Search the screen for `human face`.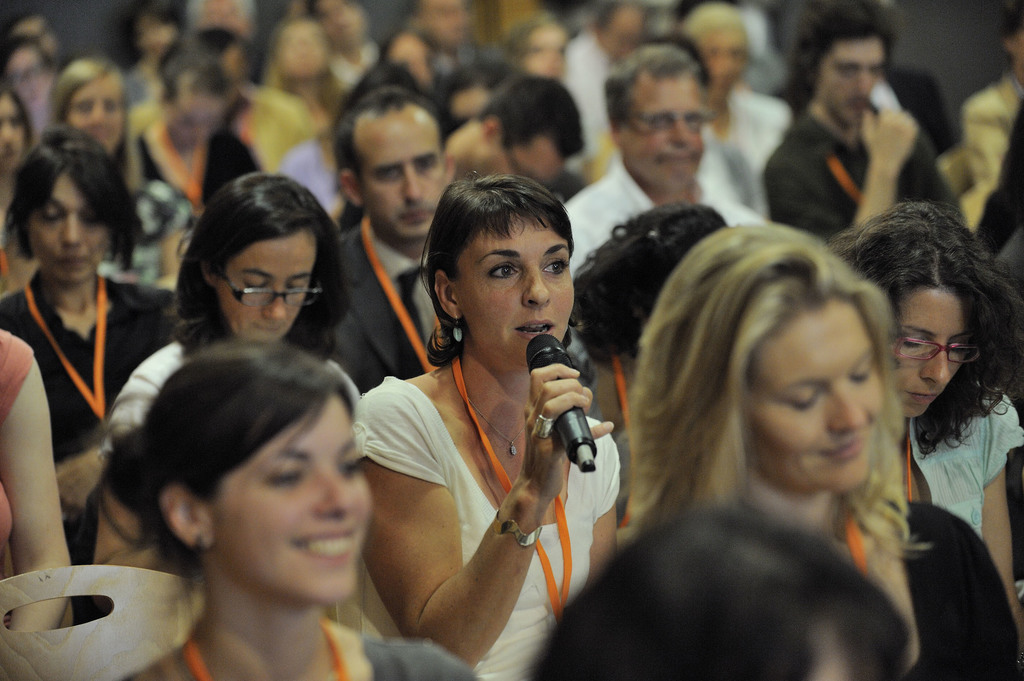
Found at x1=749, y1=303, x2=879, y2=502.
